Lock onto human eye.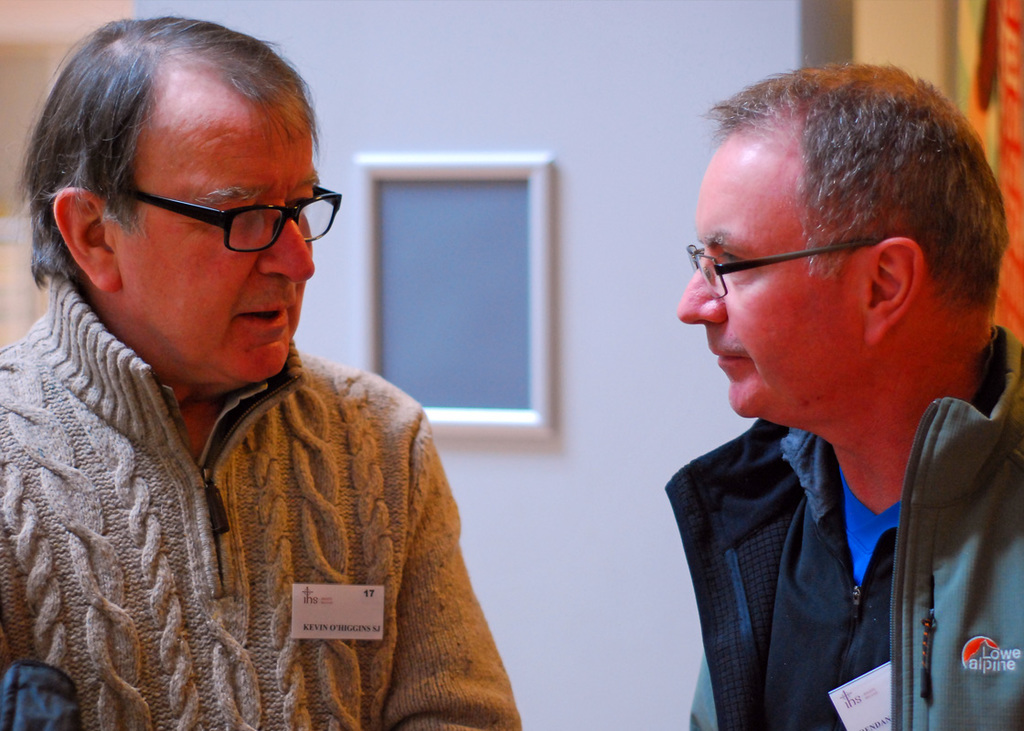
Locked: [287, 190, 315, 217].
